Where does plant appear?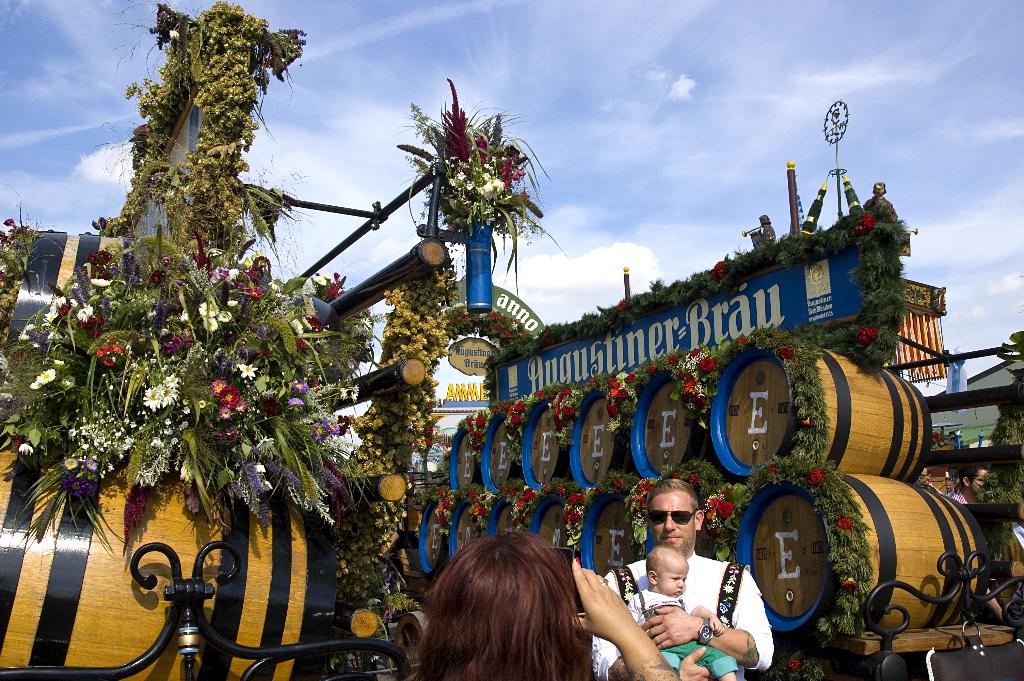
Appears at (553,384,579,448).
